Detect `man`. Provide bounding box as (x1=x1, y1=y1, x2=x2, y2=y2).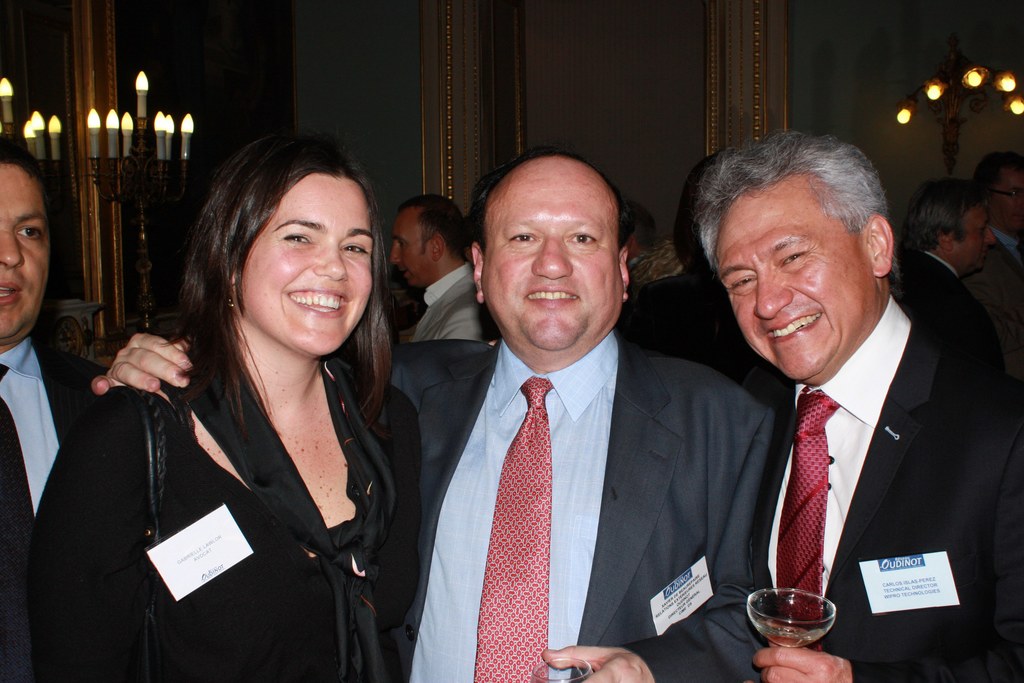
(x1=955, y1=152, x2=1023, y2=343).
